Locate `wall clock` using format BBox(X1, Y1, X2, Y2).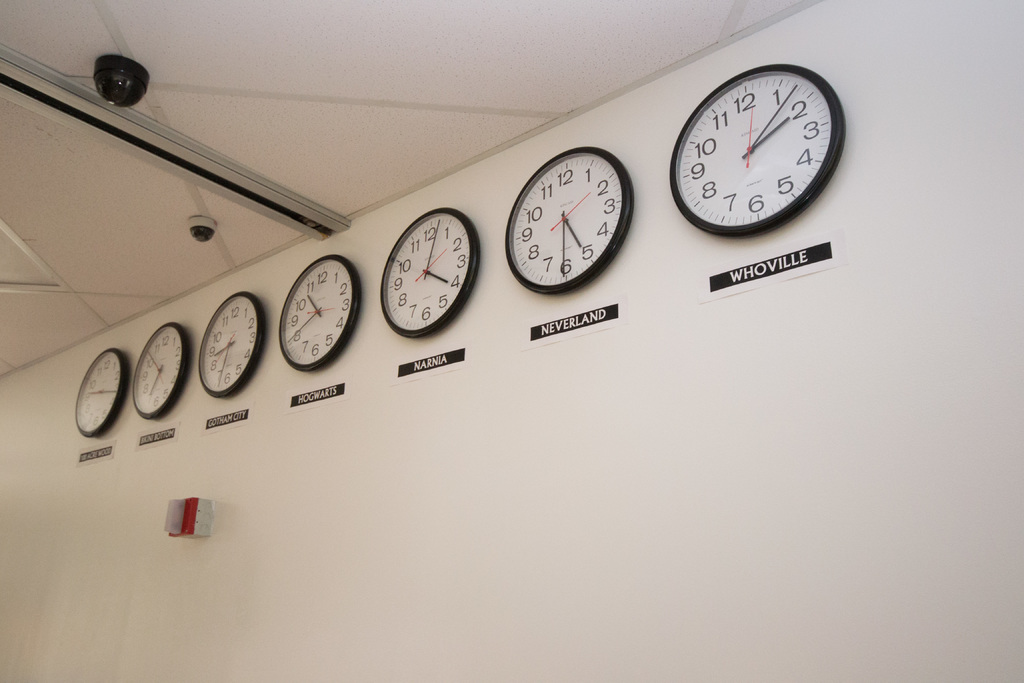
BBox(195, 292, 269, 403).
